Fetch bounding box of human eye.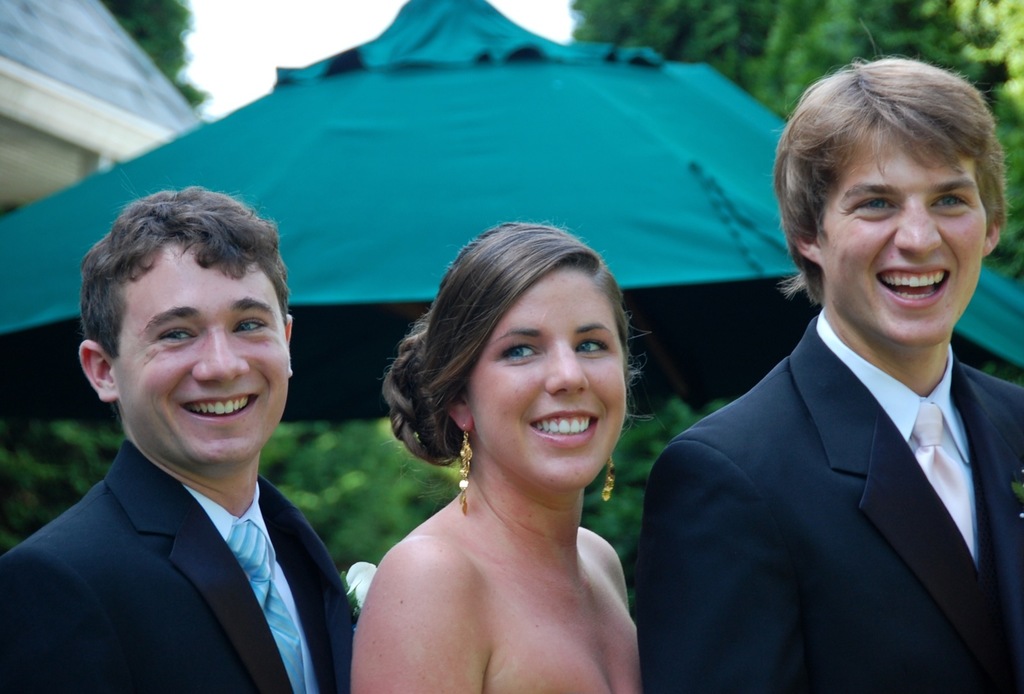
Bbox: BBox(847, 191, 904, 221).
